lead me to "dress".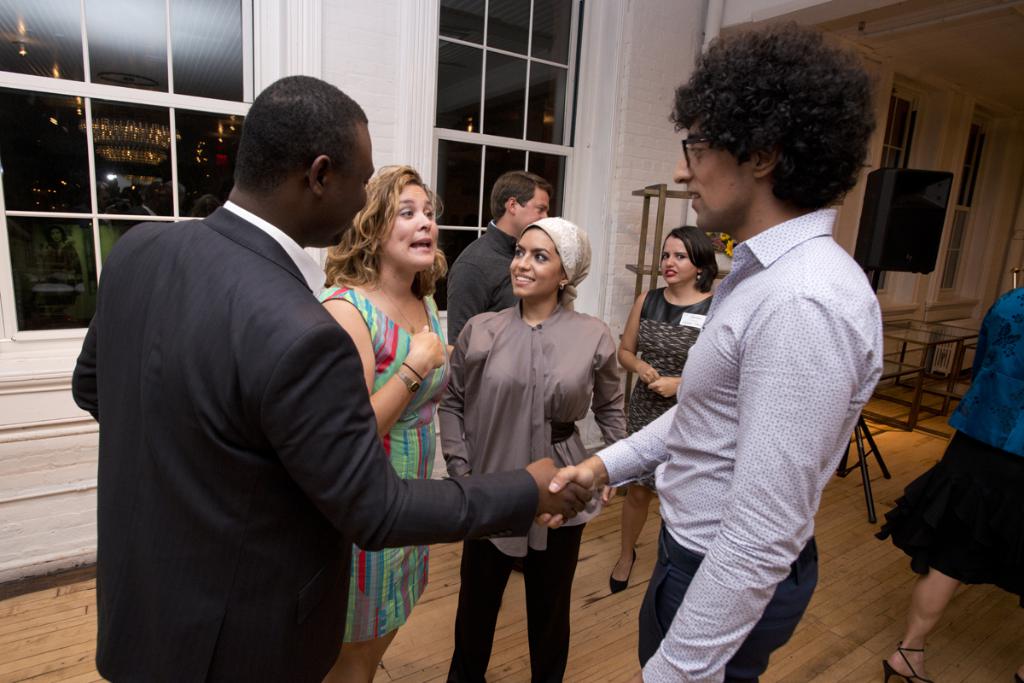
Lead to BBox(628, 288, 715, 487).
